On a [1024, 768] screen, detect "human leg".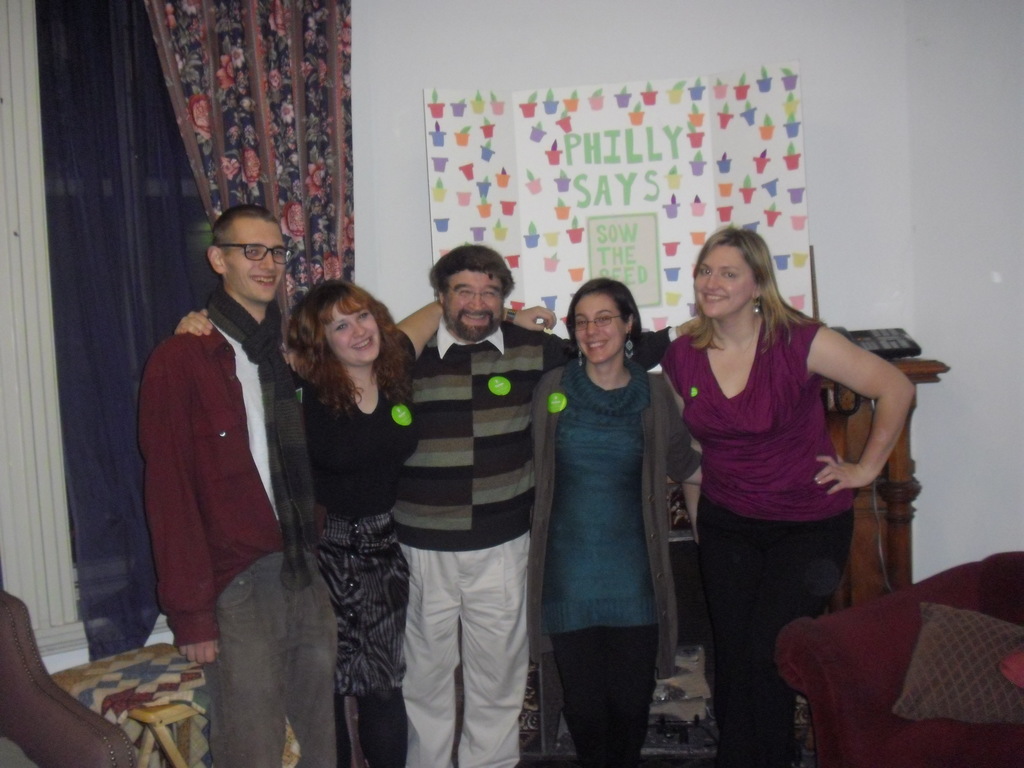
(751, 470, 856, 765).
